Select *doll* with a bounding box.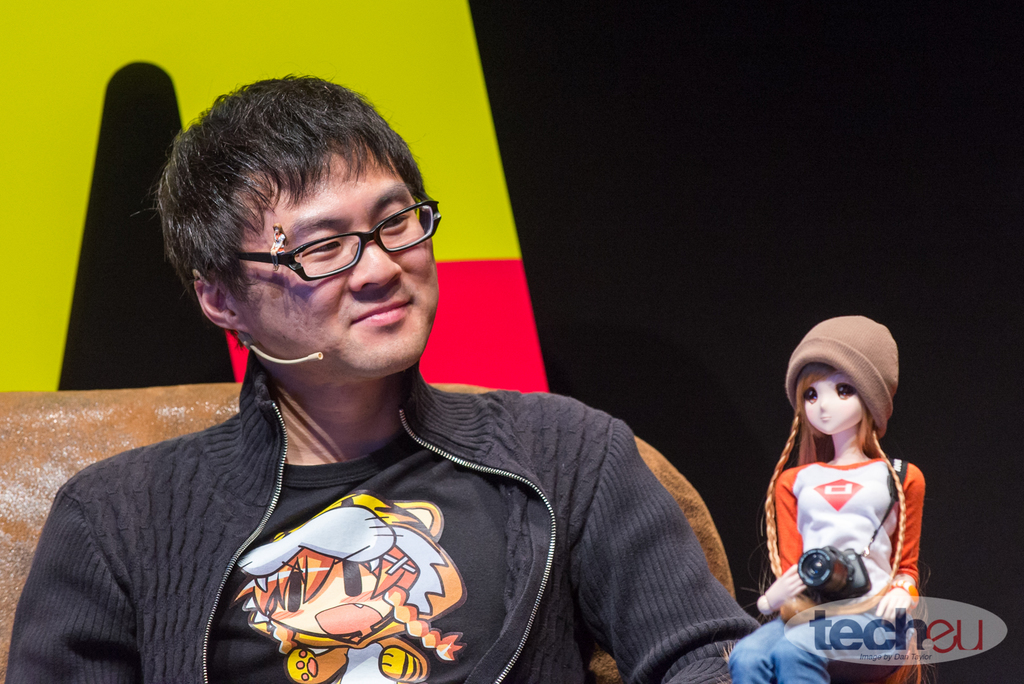
[left=752, top=313, right=936, bottom=644].
